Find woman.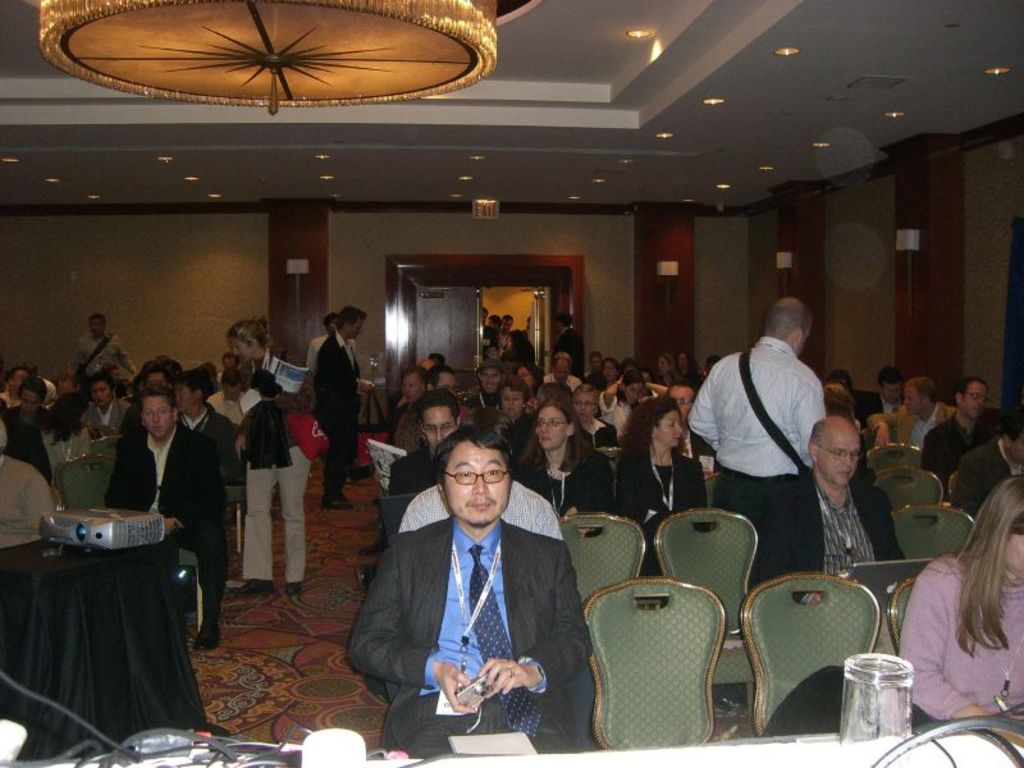
<region>588, 357, 620, 389</region>.
